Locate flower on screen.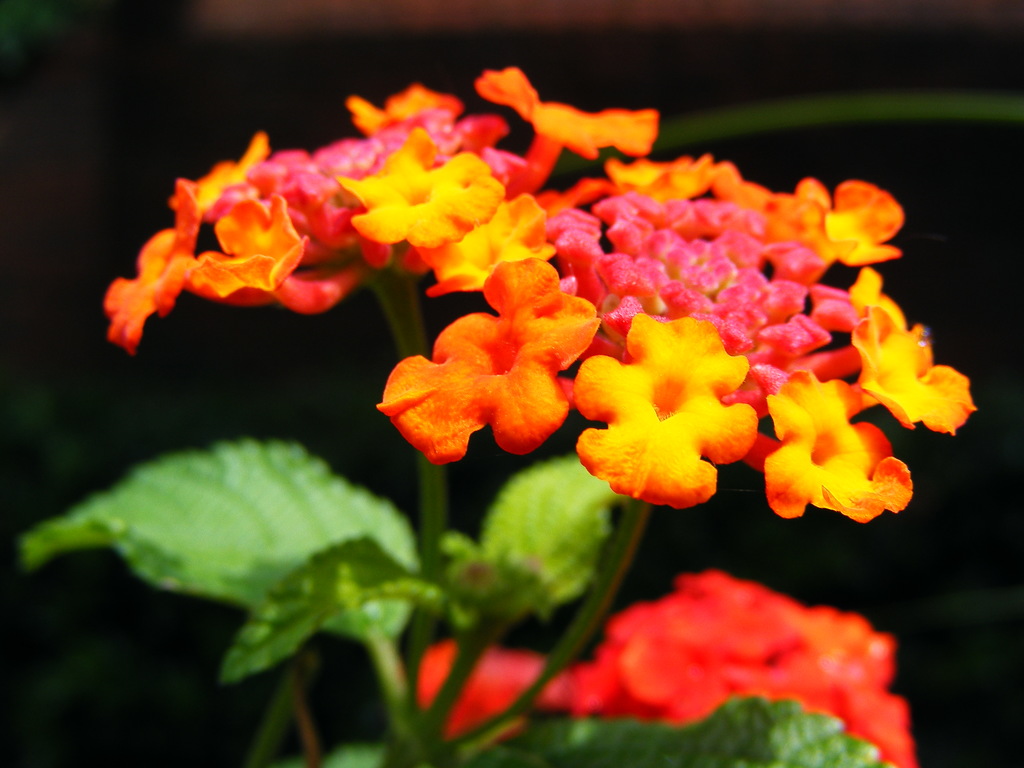
On screen at locate(838, 264, 904, 333).
